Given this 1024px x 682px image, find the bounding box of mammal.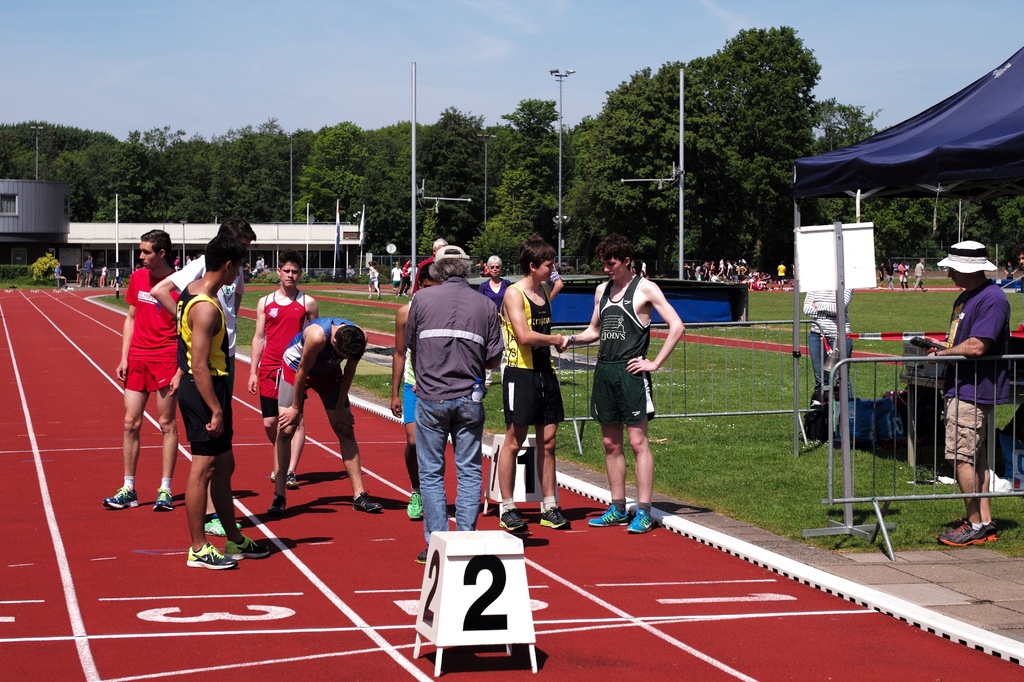
box=[556, 234, 686, 536].
